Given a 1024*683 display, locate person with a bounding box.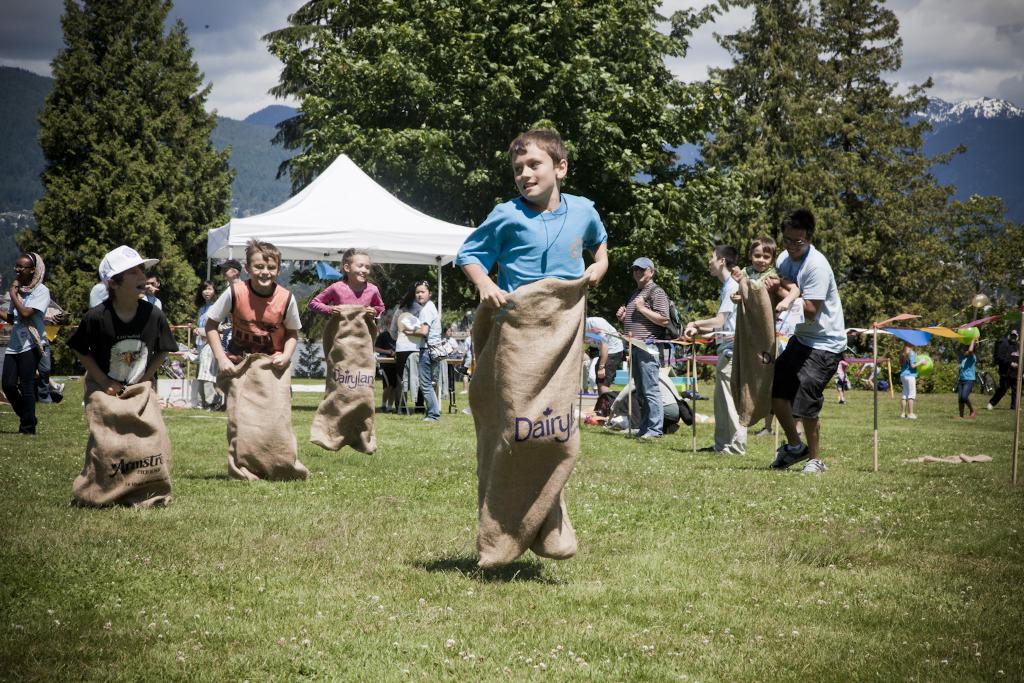
Located: locate(88, 281, 107, 311).
